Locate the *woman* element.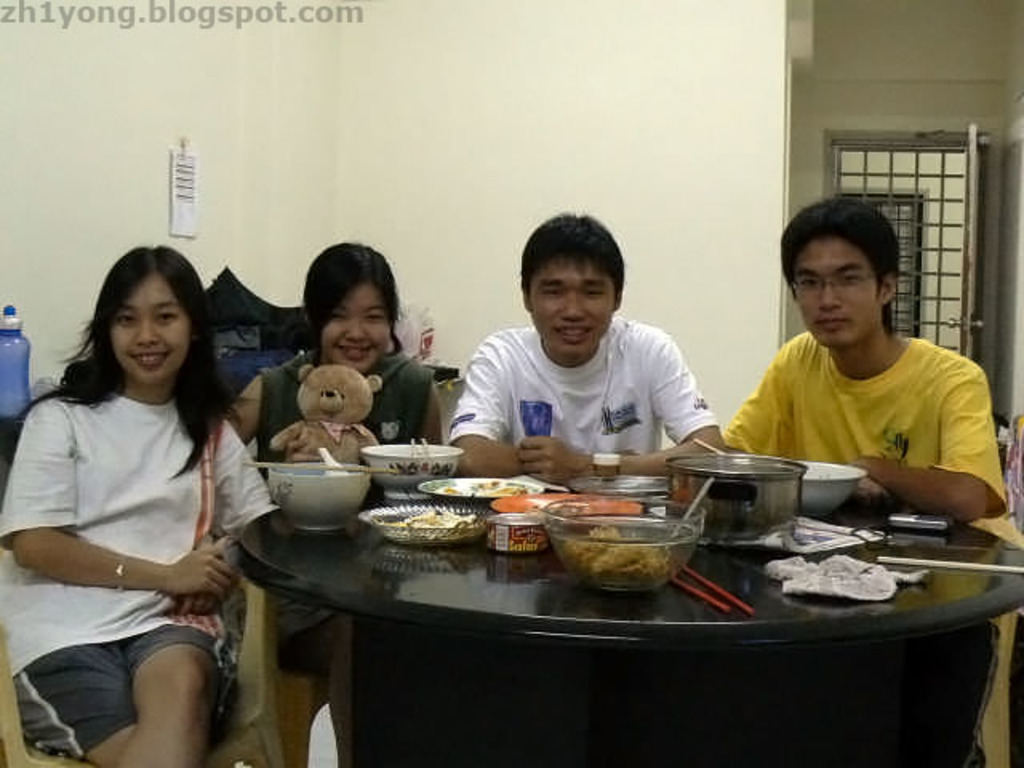
Element bbox: l=227, t=238, r=445, b=726.
